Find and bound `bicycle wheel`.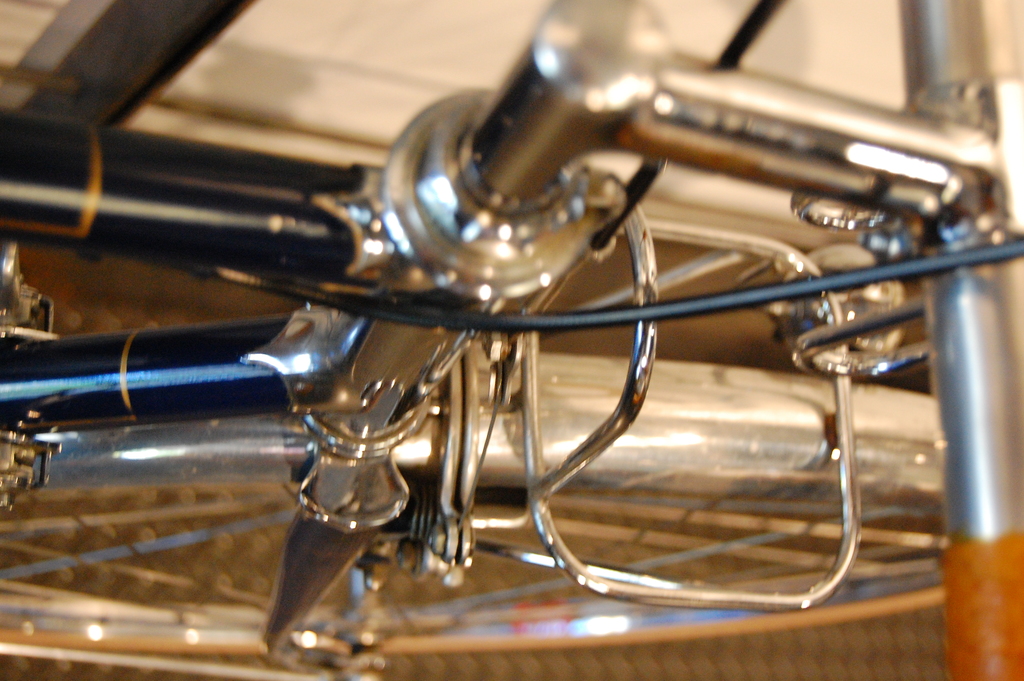
Bound: 0, 487, 943, 680.
